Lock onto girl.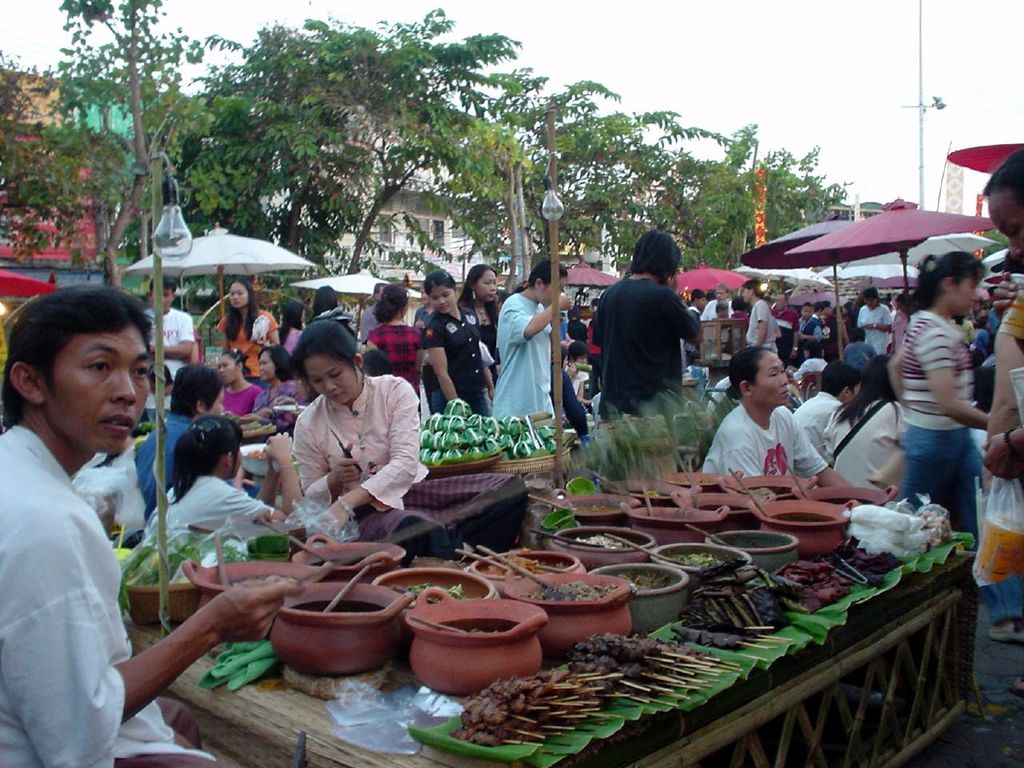
Locked: bbox=[290, 316, 522, 566].
